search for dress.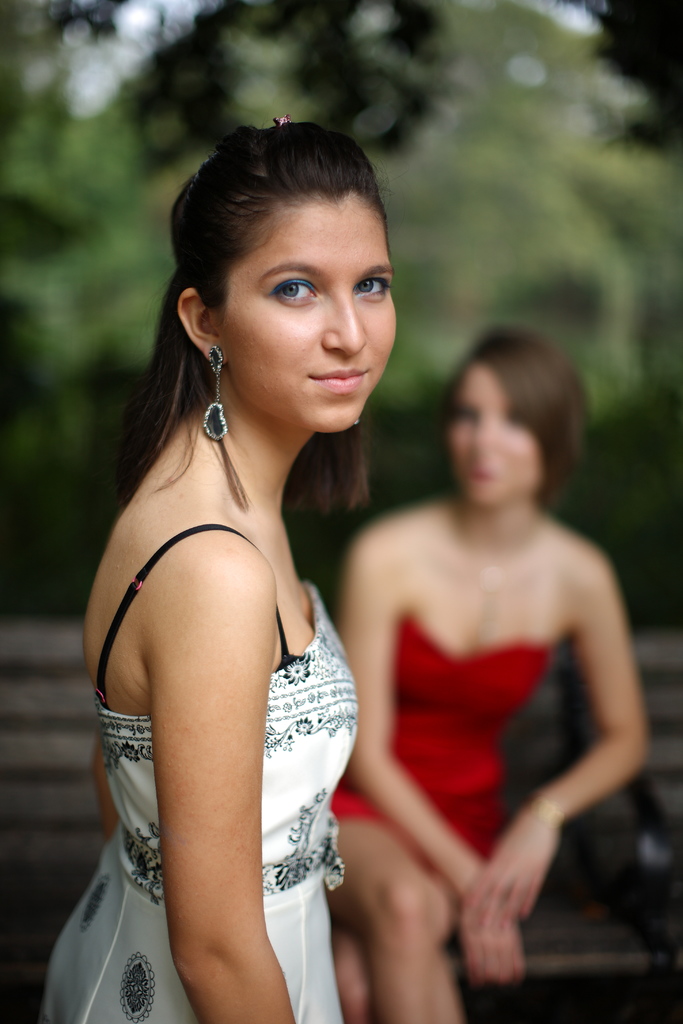
Found at <box>327,611,547,892</box>.
